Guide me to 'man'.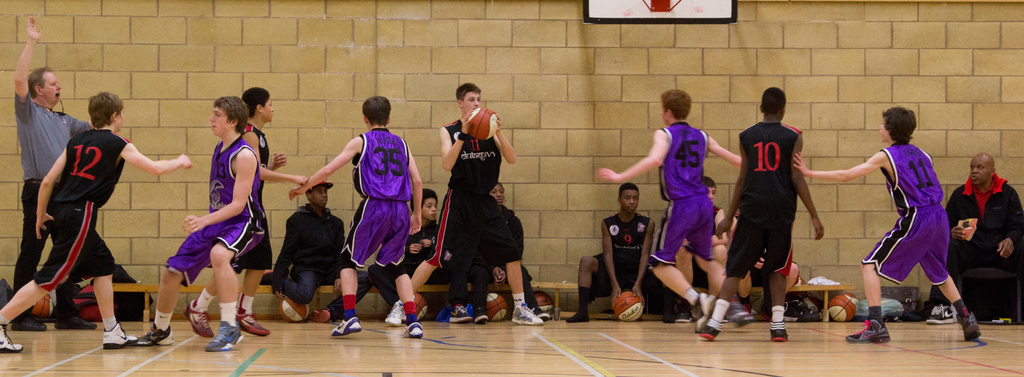
Guidance: [6, 12, 105, 328].
